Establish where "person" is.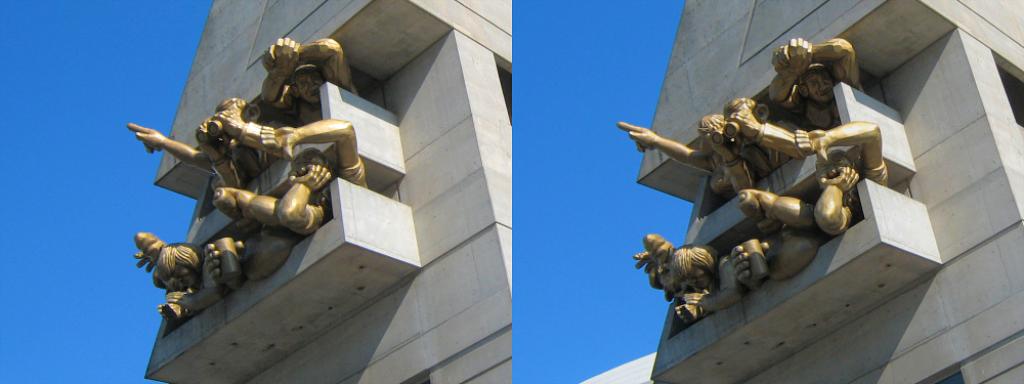
Established at [126, 123, 238, 195].
